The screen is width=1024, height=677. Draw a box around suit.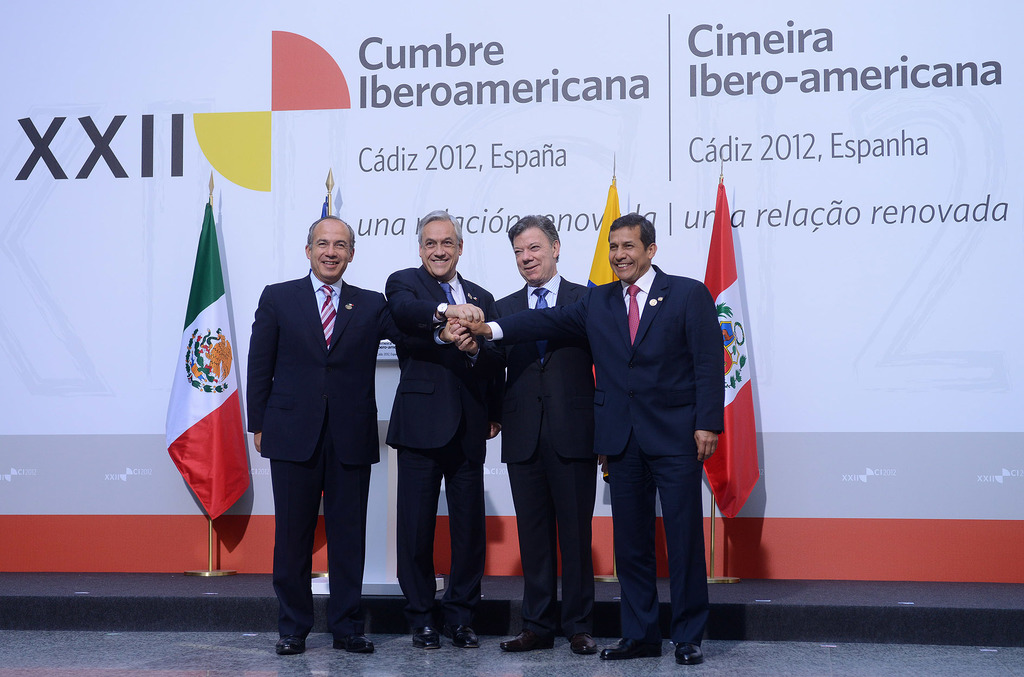
466/272/595/640.
